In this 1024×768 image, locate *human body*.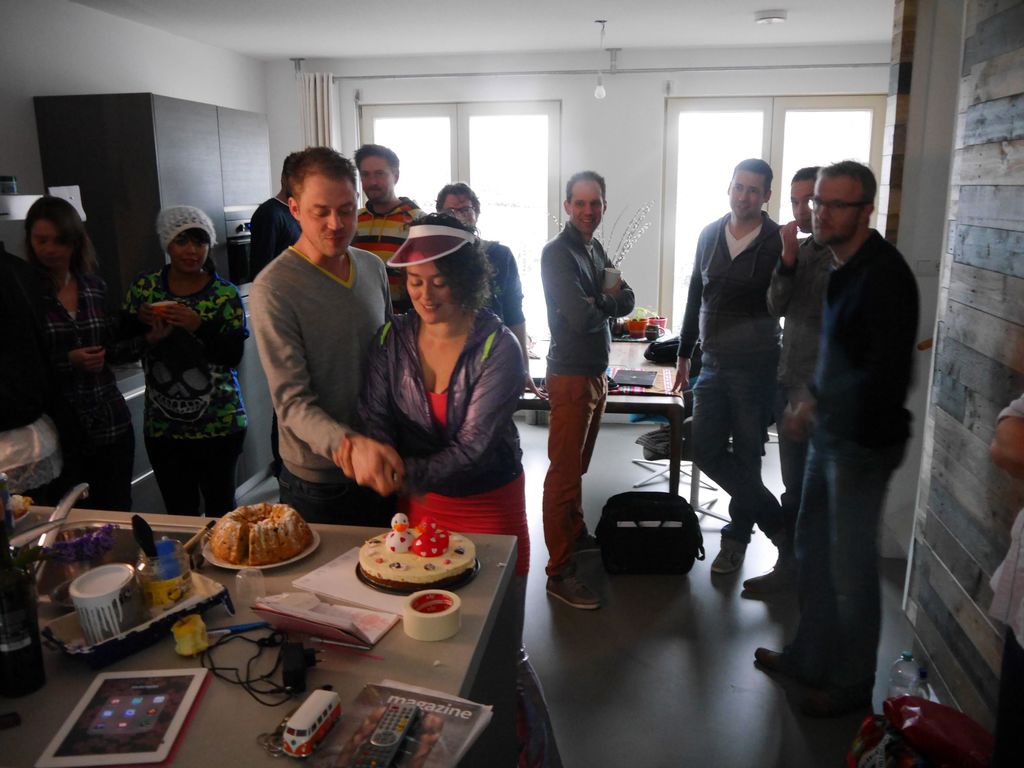
Bounding box: [664, 205, 782, 575].
